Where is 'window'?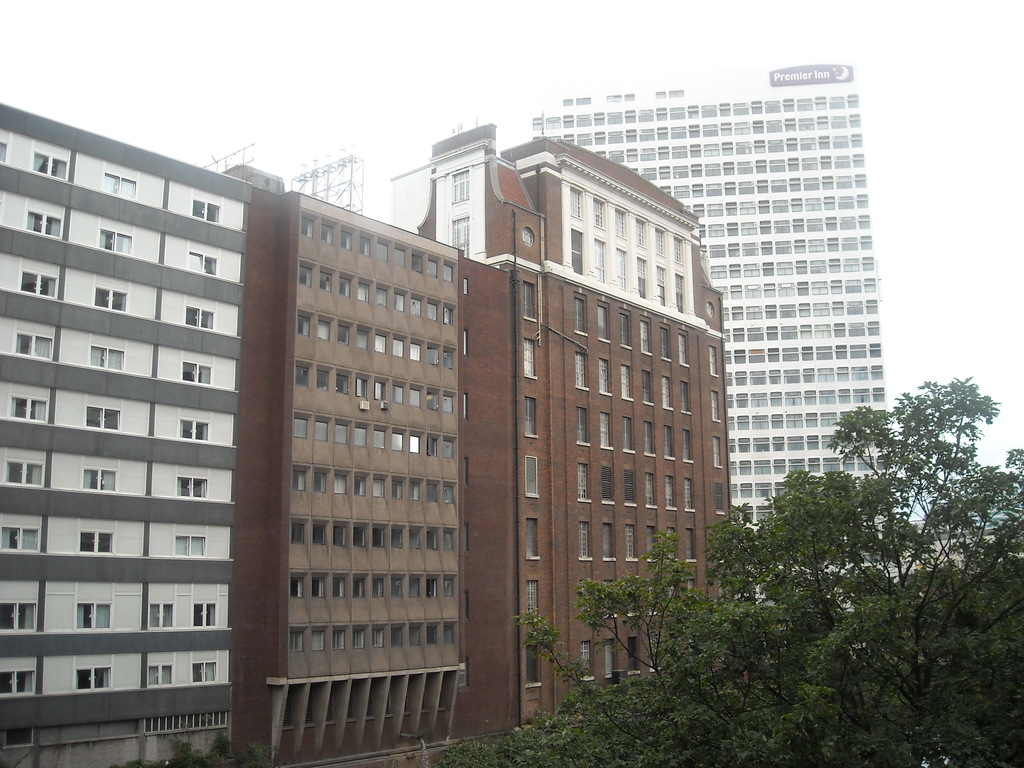
pyautogui.locateOnScreen(564, 98, 572, 105).
